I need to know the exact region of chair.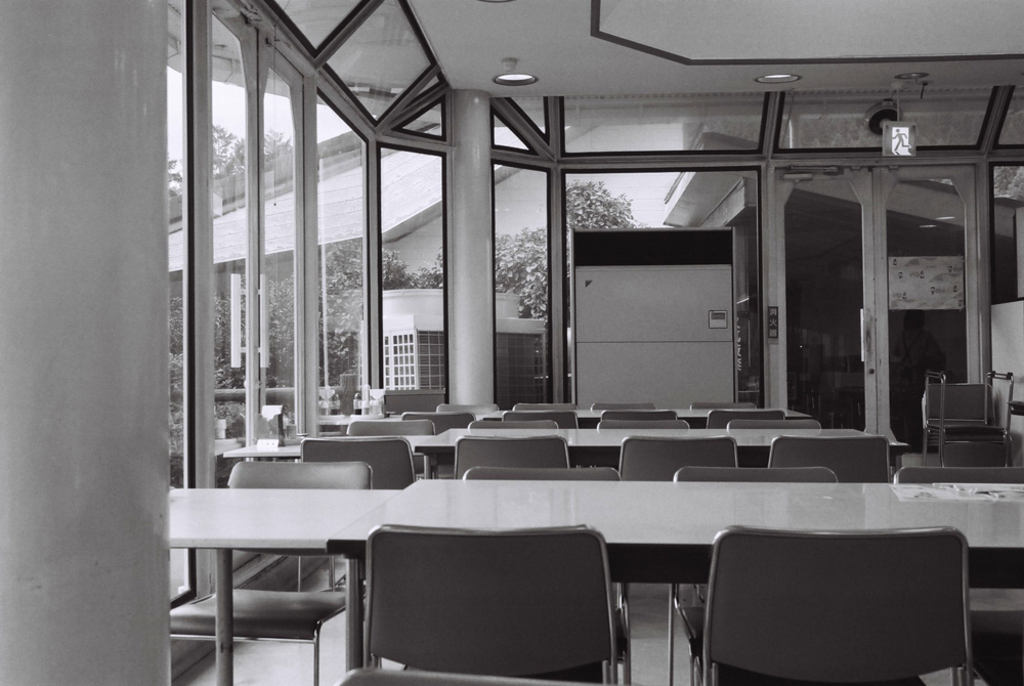
Region: bbox(770, 430, 892, 483).
